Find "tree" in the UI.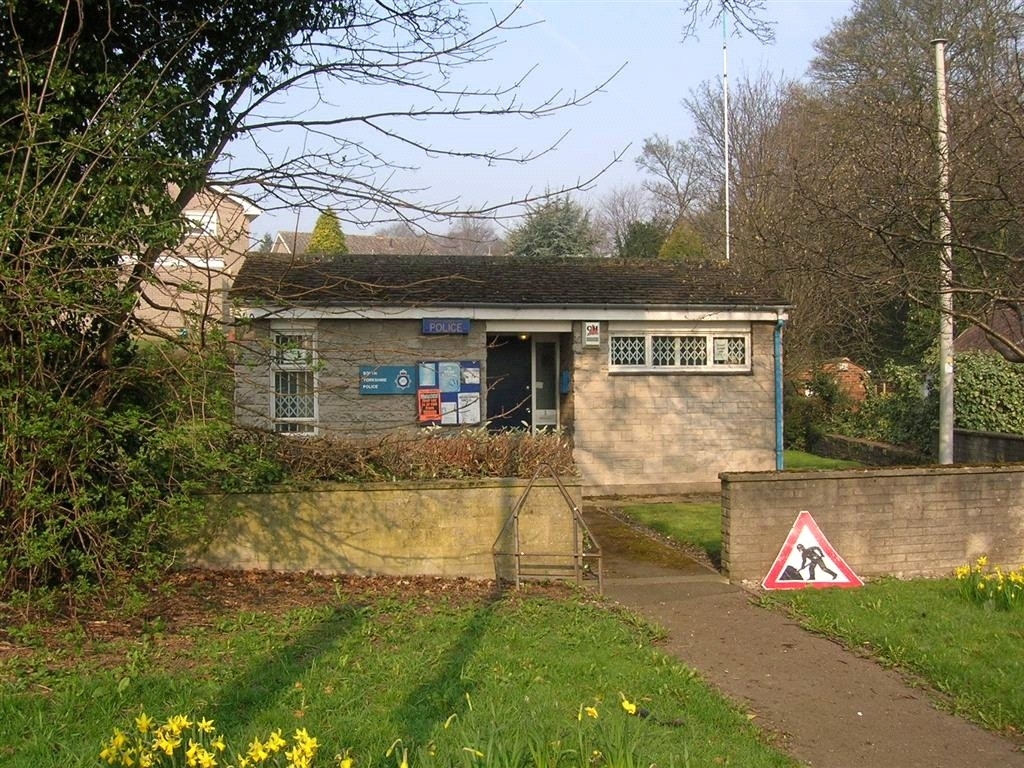
UI element at <region>617, 213, 670, 280</region>.
